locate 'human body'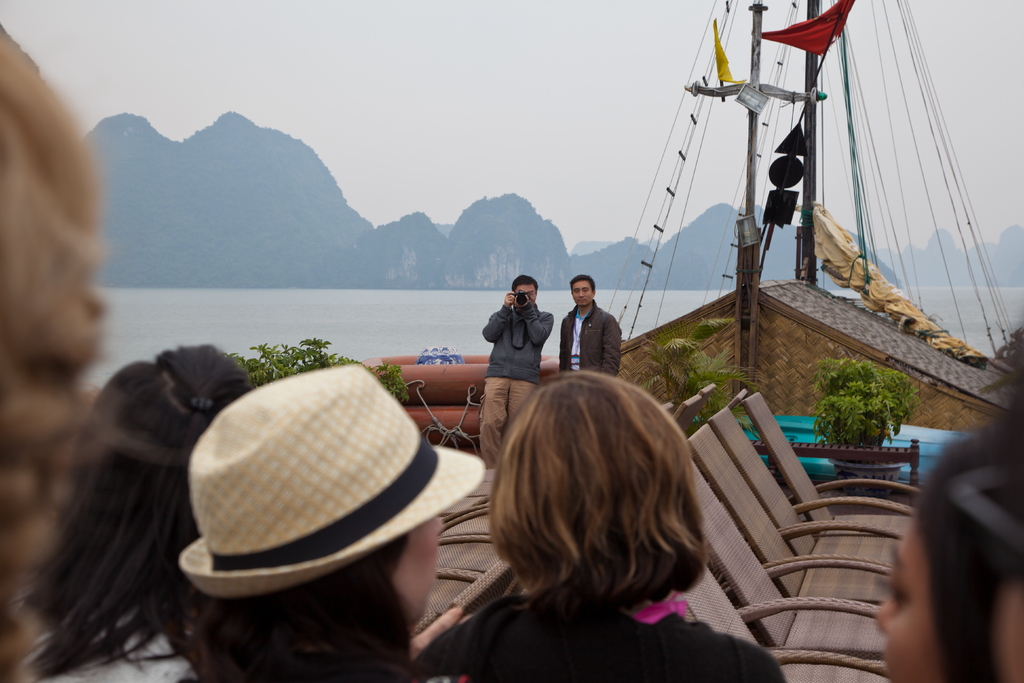
x1=440, y1=370, x2=755, y2=668
